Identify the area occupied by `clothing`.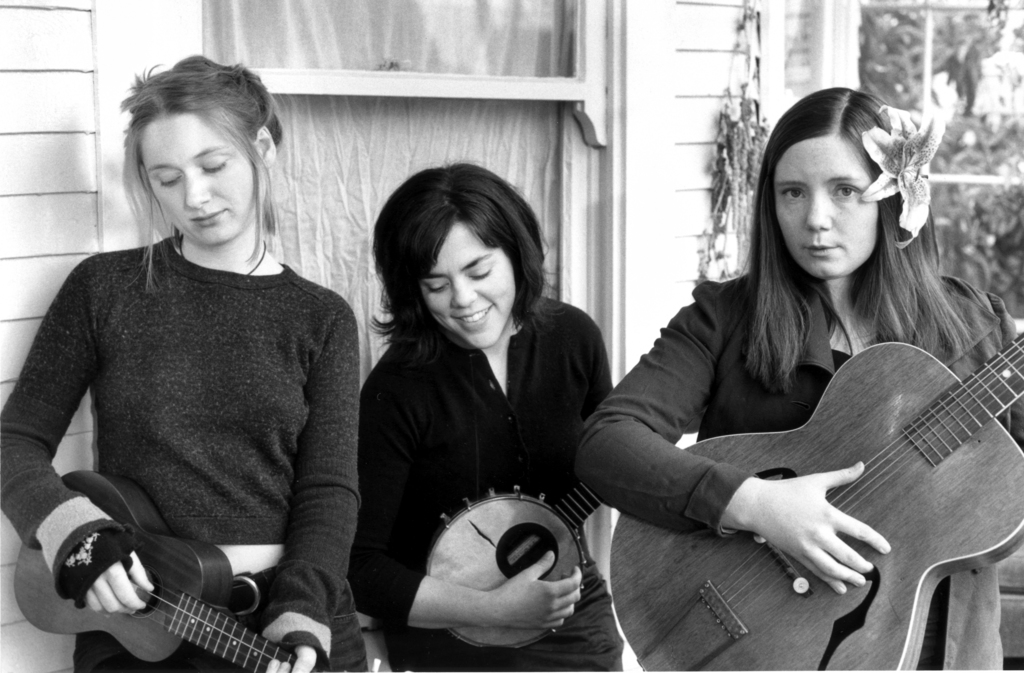
Area: 27/198/363/654.
